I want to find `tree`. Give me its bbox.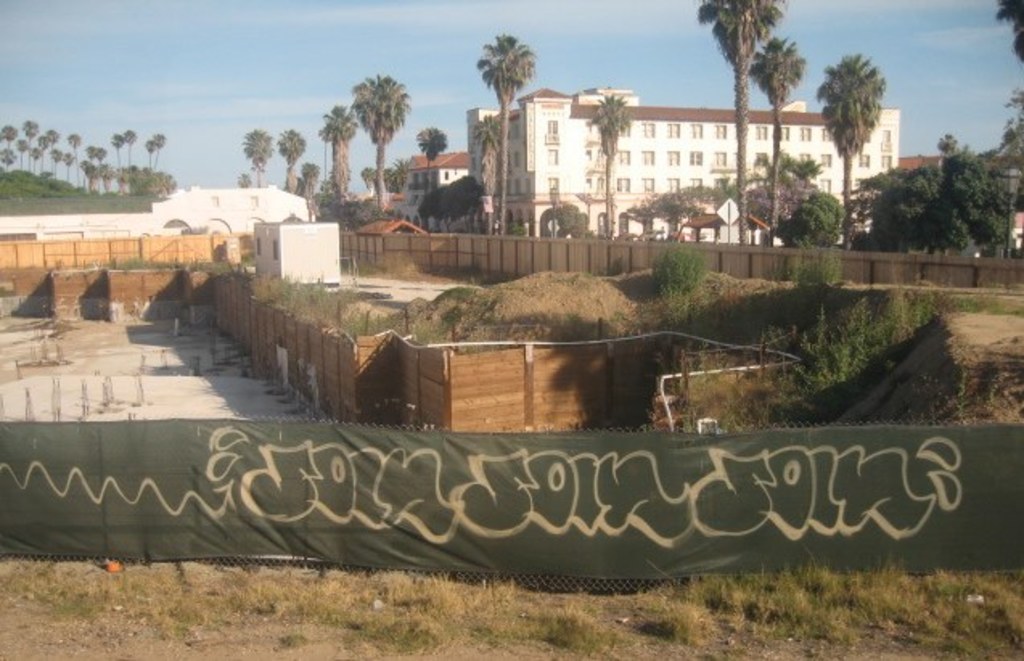
[x1=891, y1=154, x2=1013, y2=261].
